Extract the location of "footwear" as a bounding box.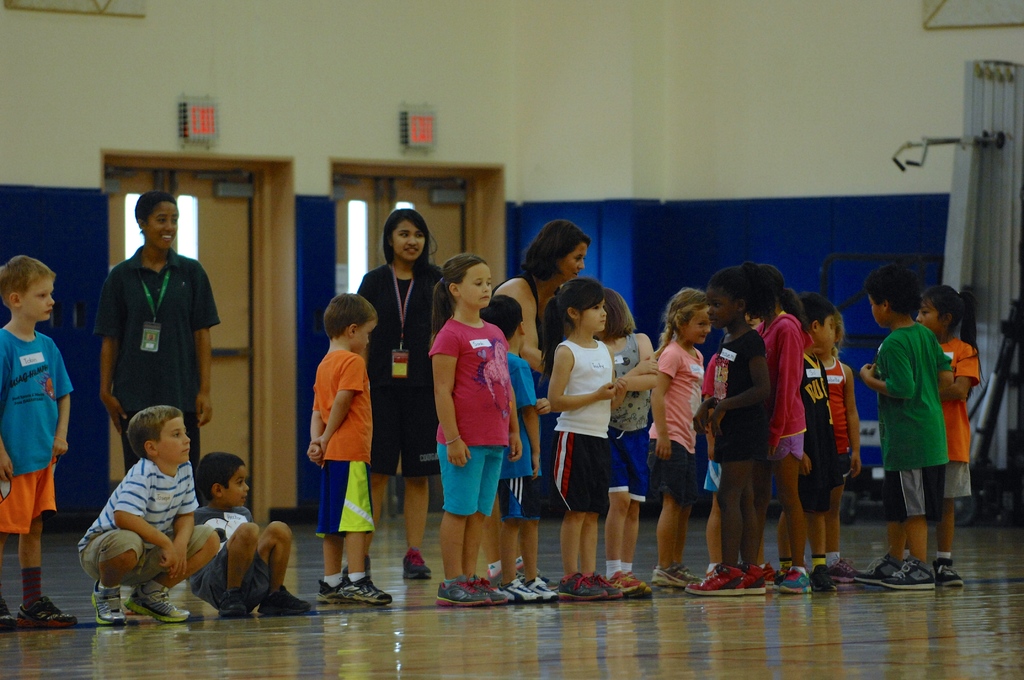
rect(220, 585, 248, 616).
